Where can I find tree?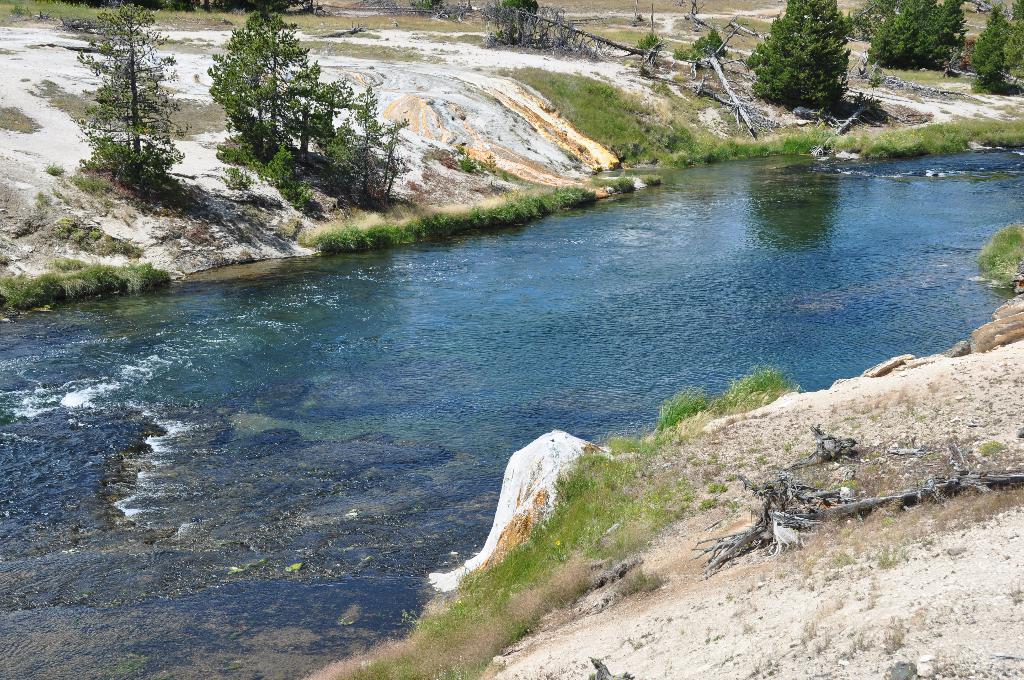
You can find it at (left=963, top=2, right=1007, bottom=93).
